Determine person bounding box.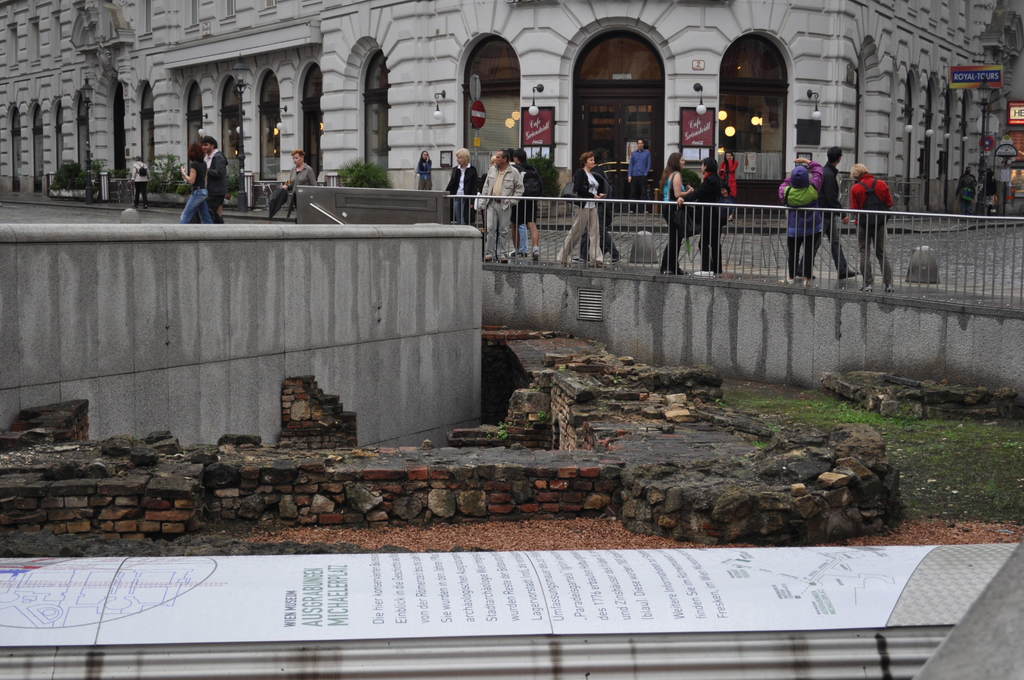
Determined: 444, 145, 478, 222.
